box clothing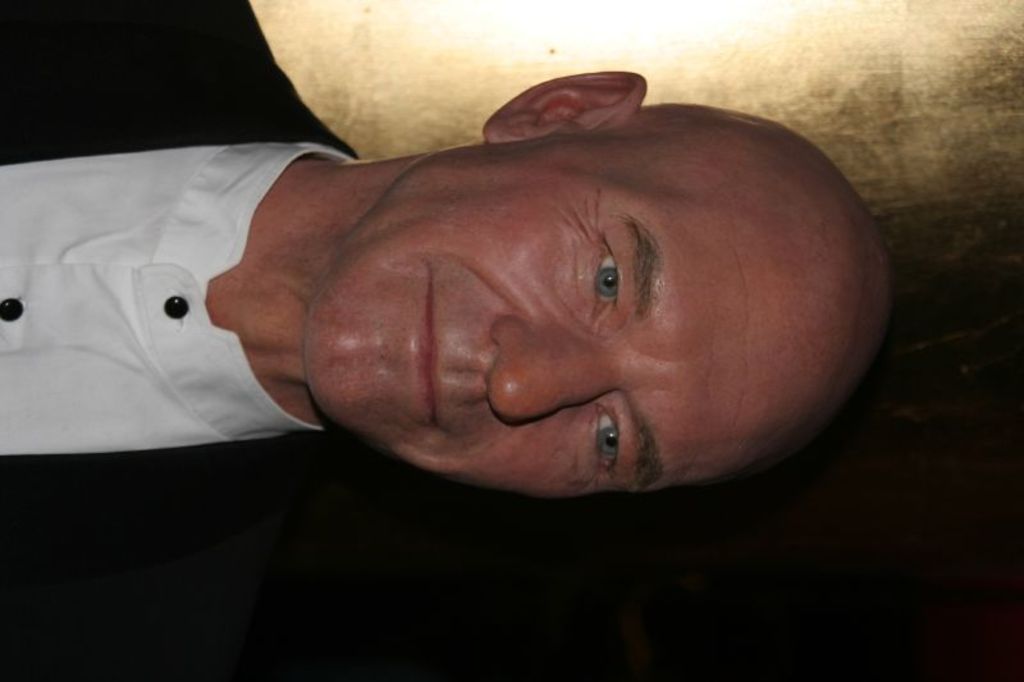
left=0, top=1, right=358, bottom=681
